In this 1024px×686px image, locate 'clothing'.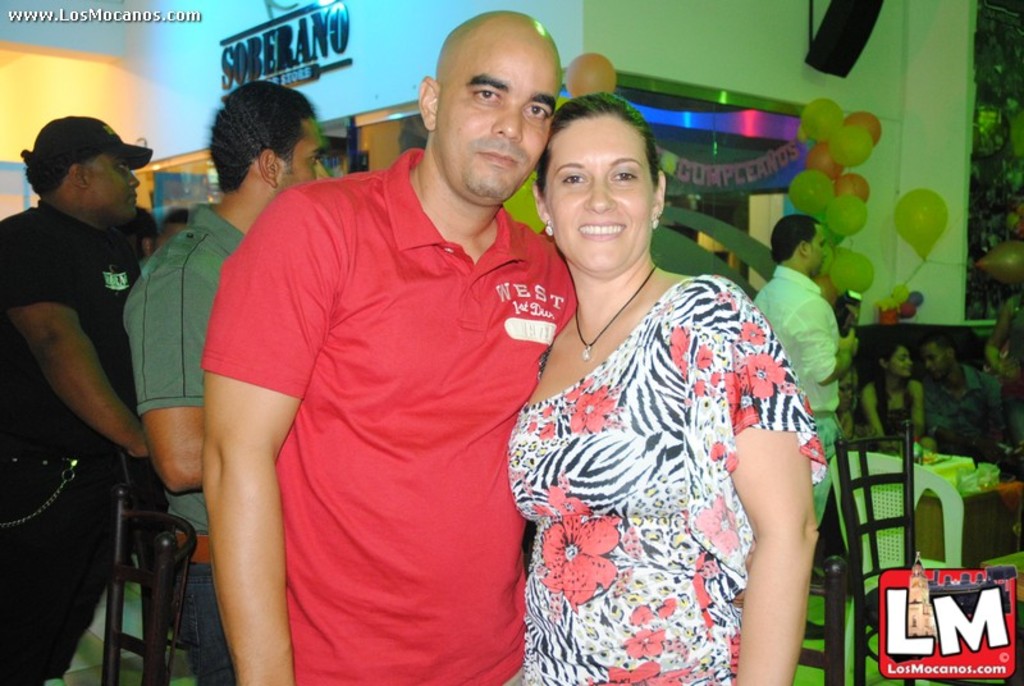
Bounding box: {"x1": 0, "y1": 191, "x2": 125, "y2": 685}.
